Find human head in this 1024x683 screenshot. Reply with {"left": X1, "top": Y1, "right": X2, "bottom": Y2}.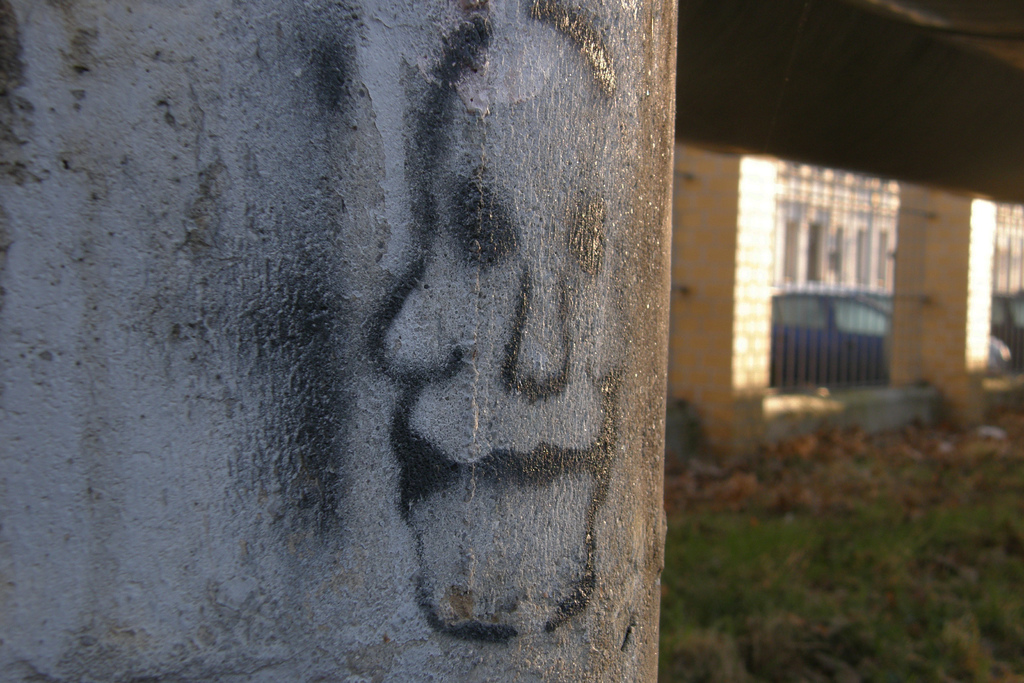
{"left": 423, "top": 7, "right": 646, "bottom": 640}.
